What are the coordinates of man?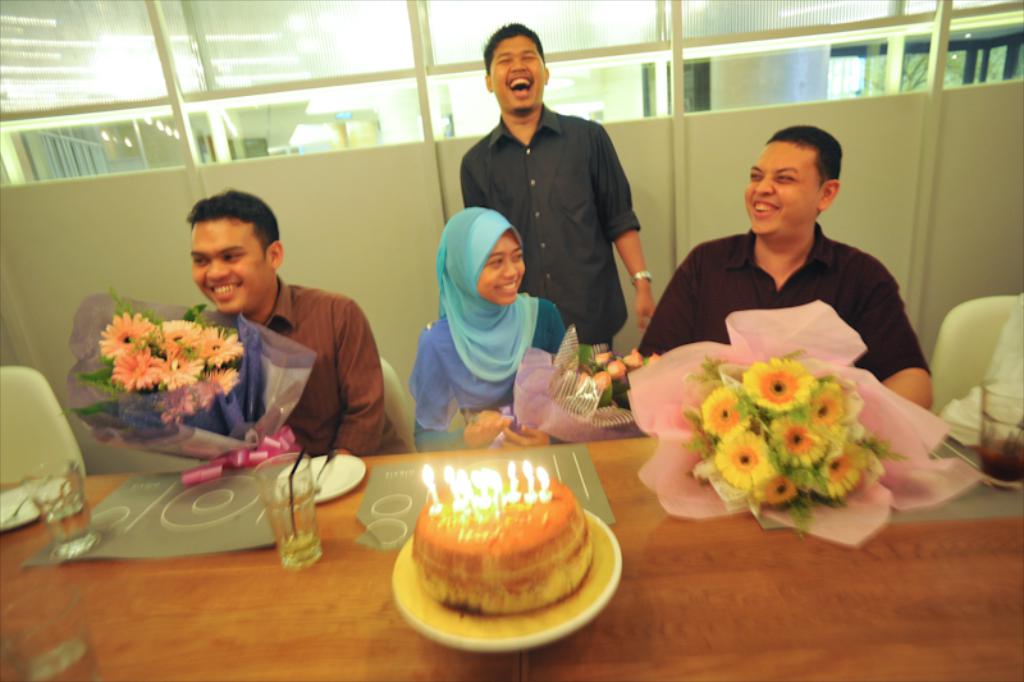
937, 301, 1023, 462.
